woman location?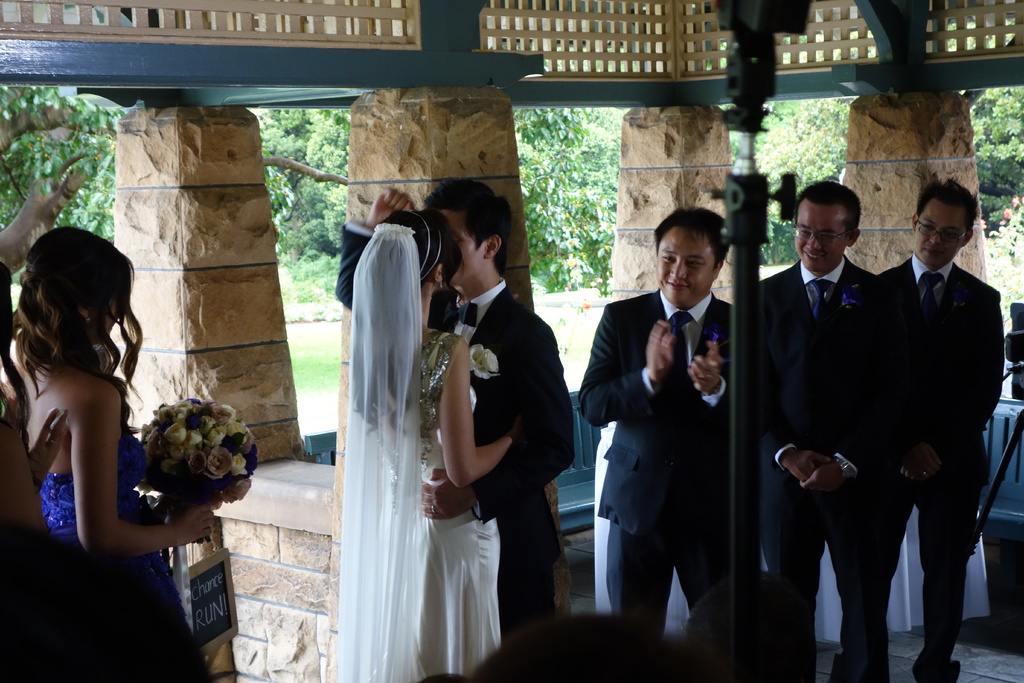
(329,206,497,680)
